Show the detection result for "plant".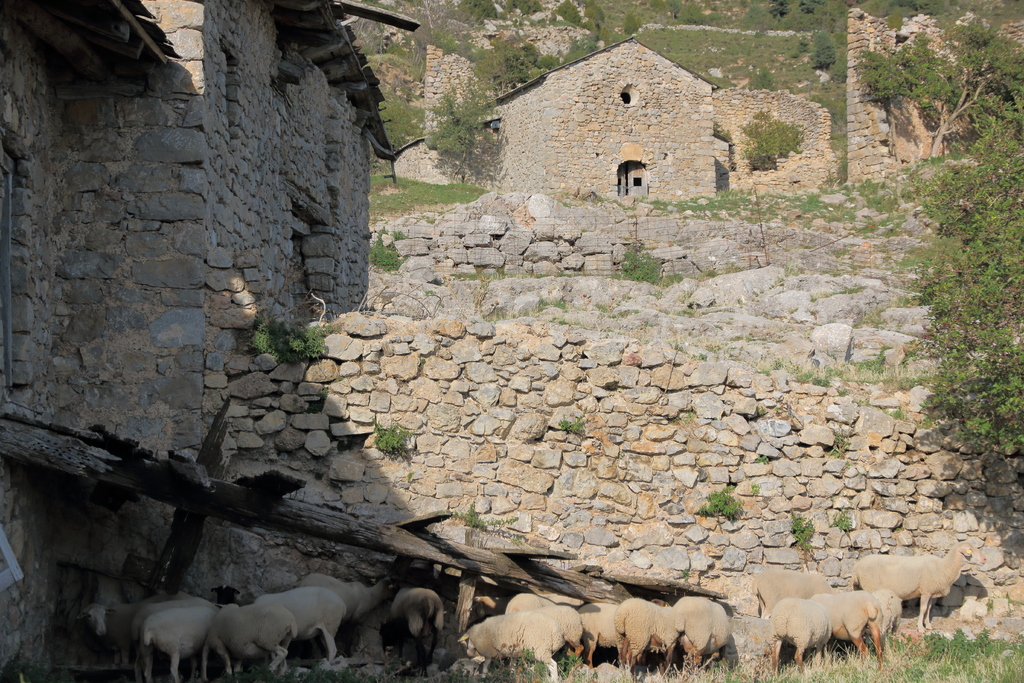
Rect(241, 296, 326, 379).
